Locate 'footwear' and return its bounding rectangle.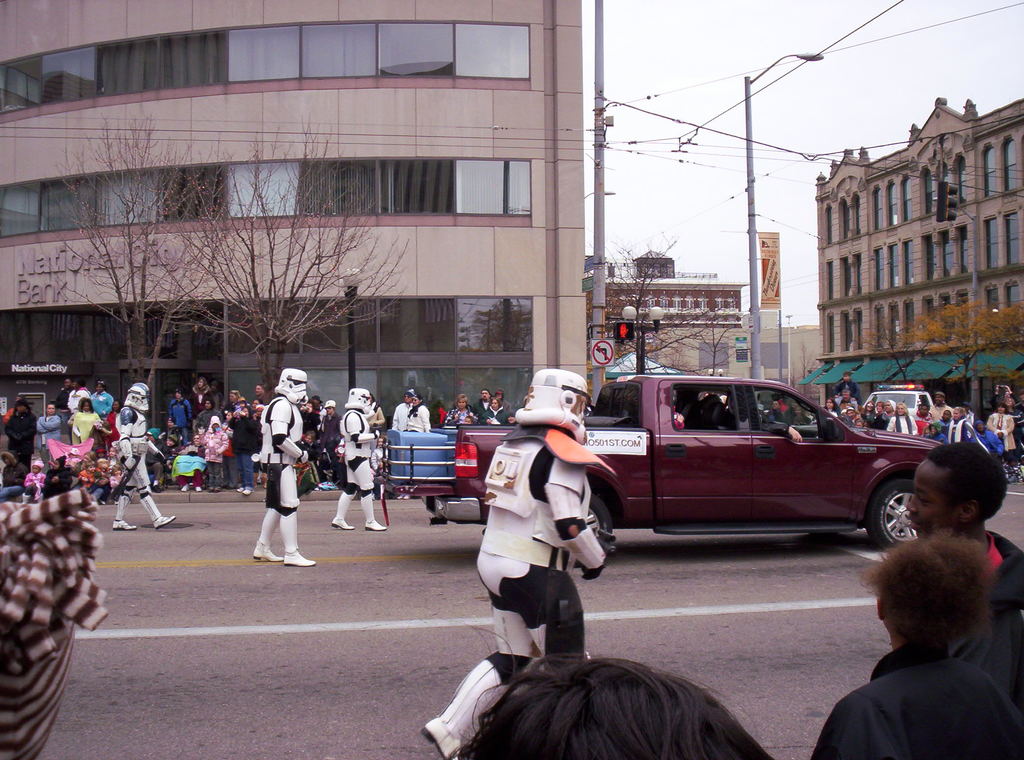
(364,519,387,532).
